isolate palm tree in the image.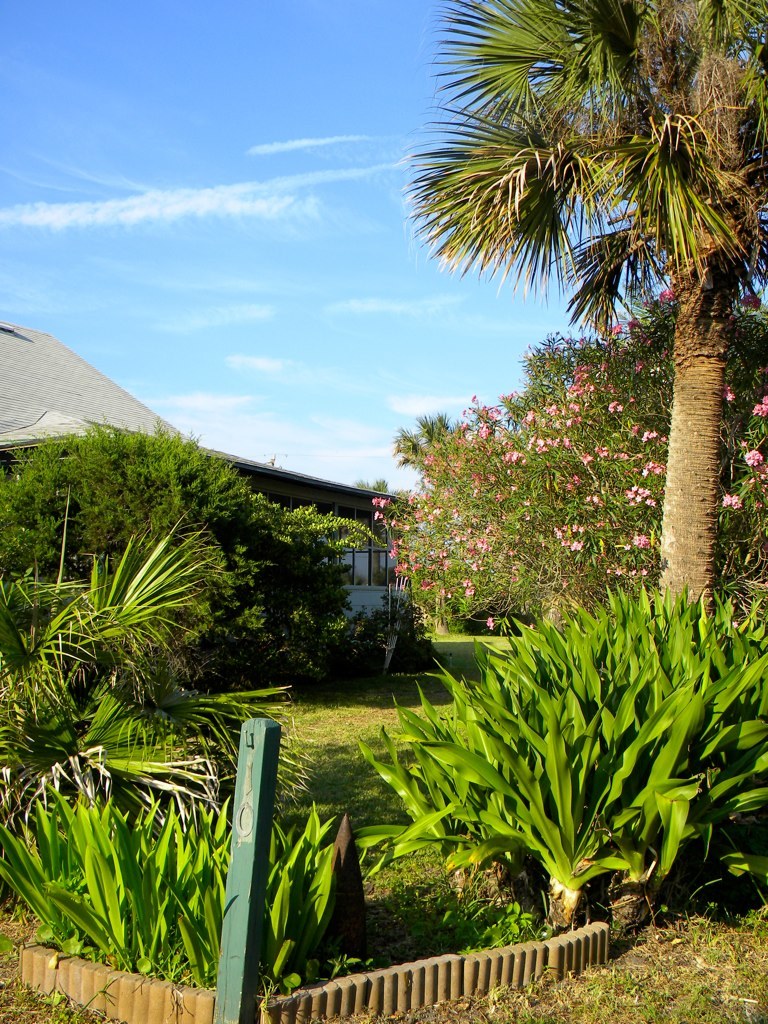
Isolated region: {"left": 416, "top": 29, "right": 751, "bottom": 523}.
